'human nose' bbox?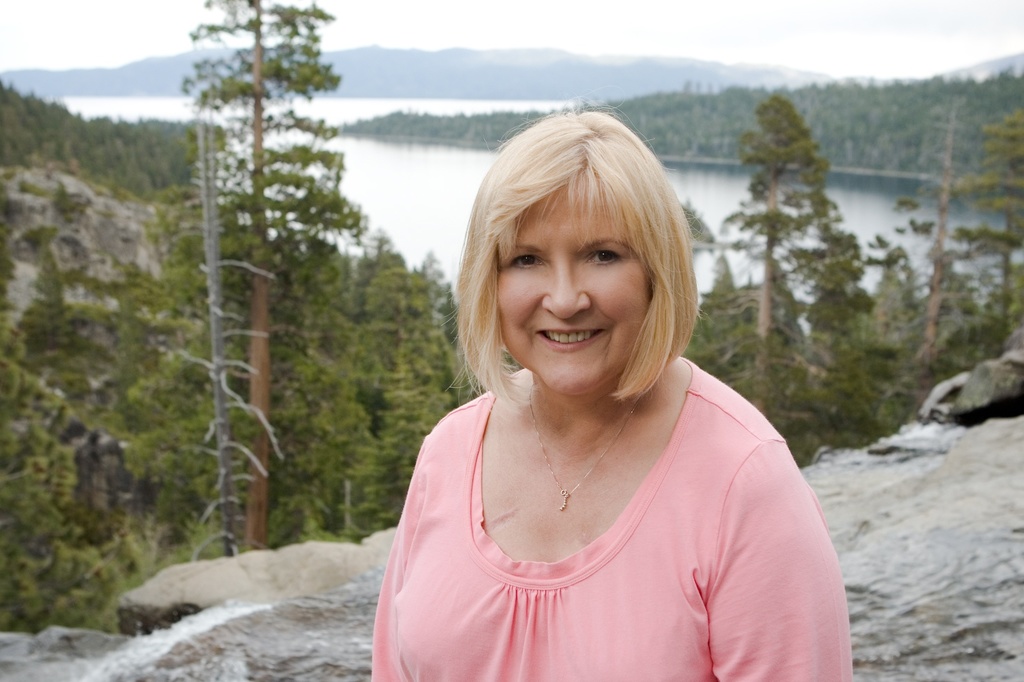
<region>542, 266, 589, 319</region>
